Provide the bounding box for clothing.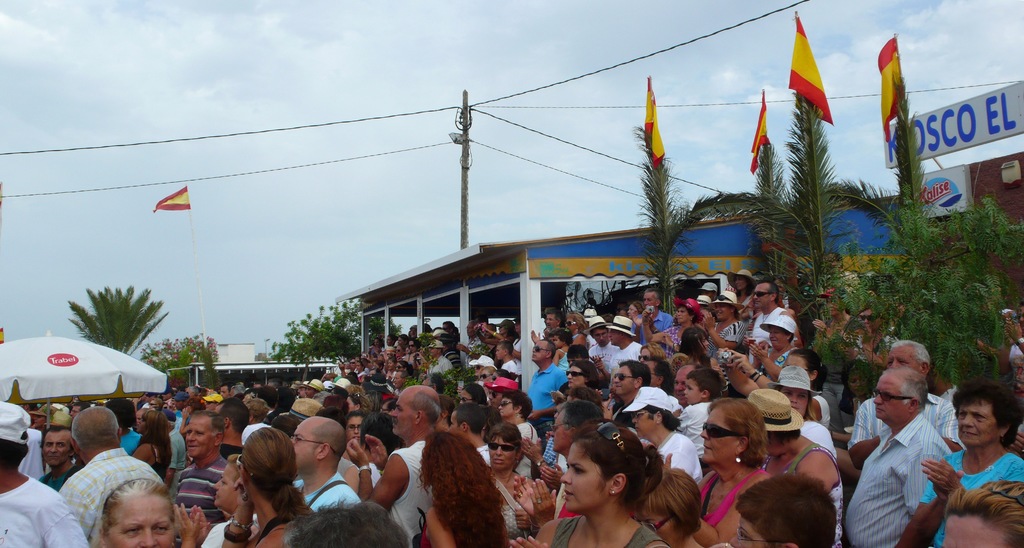
l=852, t=376, r=962, b=538.
